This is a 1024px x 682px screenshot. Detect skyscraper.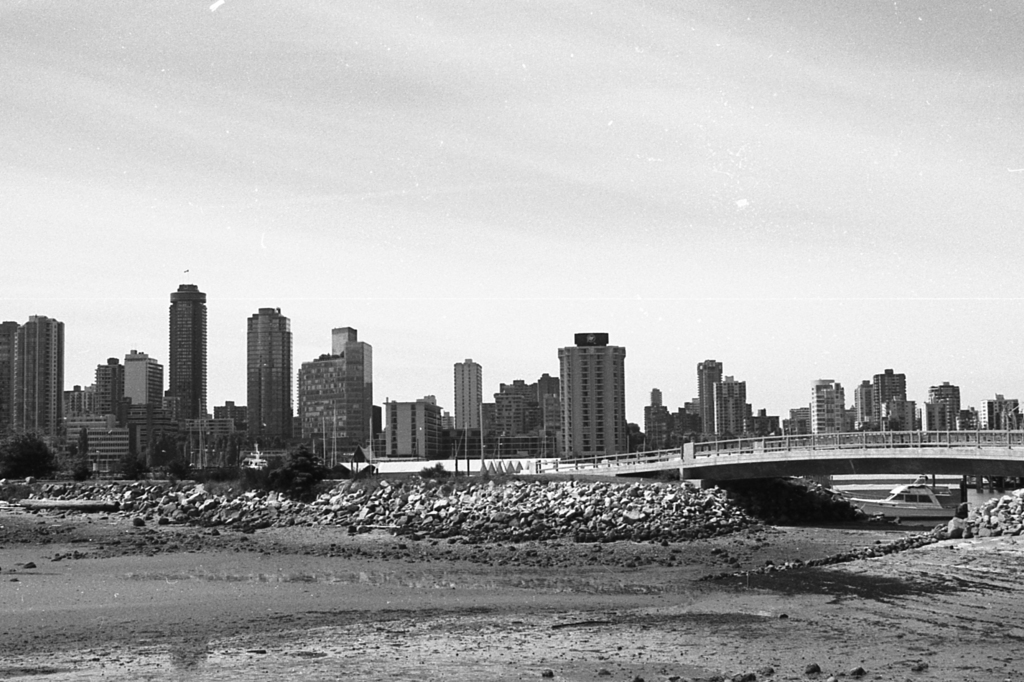
161/273/206/420.
